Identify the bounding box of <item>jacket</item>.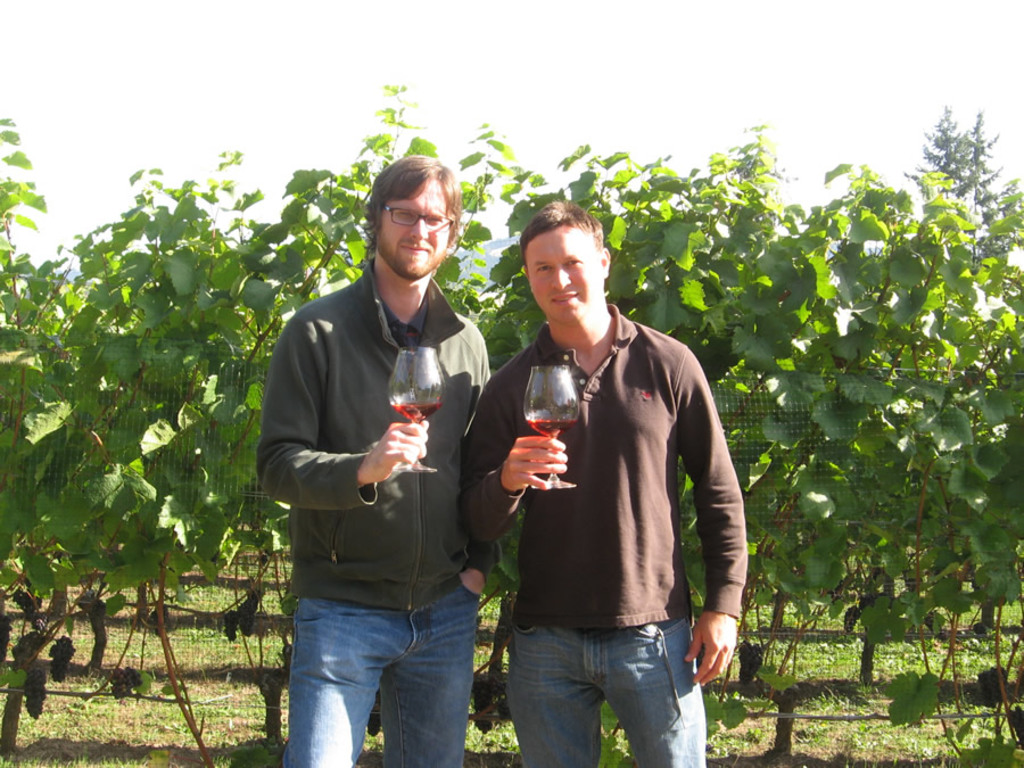
left=250, top=258, right=487, bottom=621.
